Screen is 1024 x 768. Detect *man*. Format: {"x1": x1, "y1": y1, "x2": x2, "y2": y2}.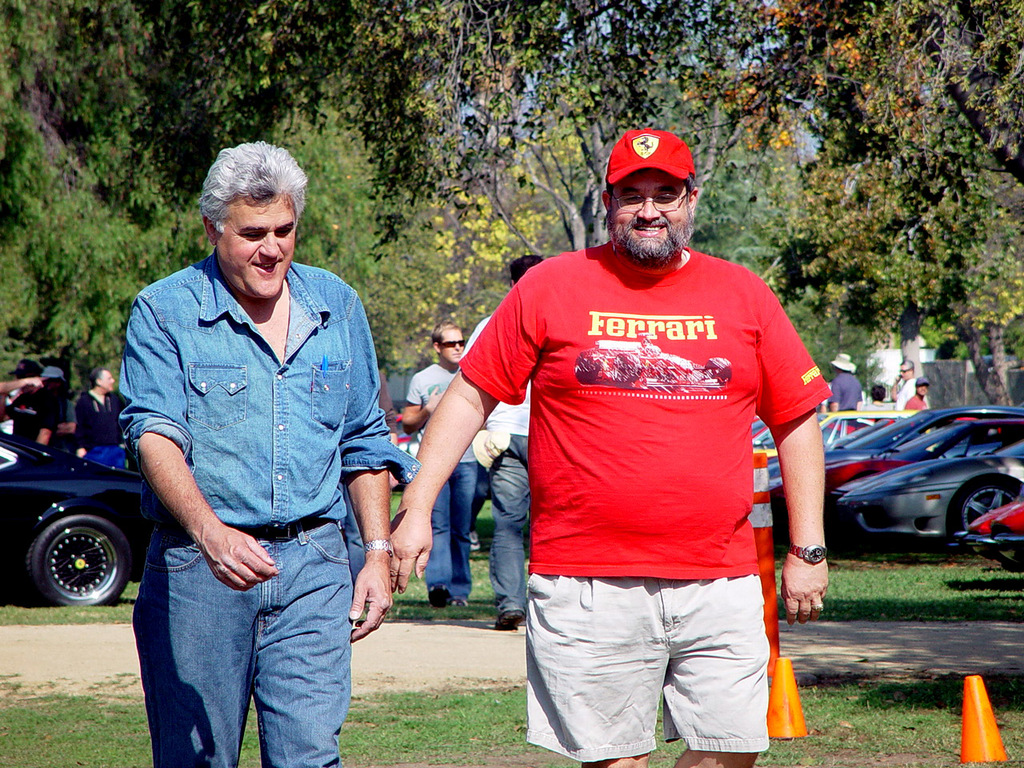
{"x1": 113, "y1": 136, "x2": 423, "y2": 767}.
